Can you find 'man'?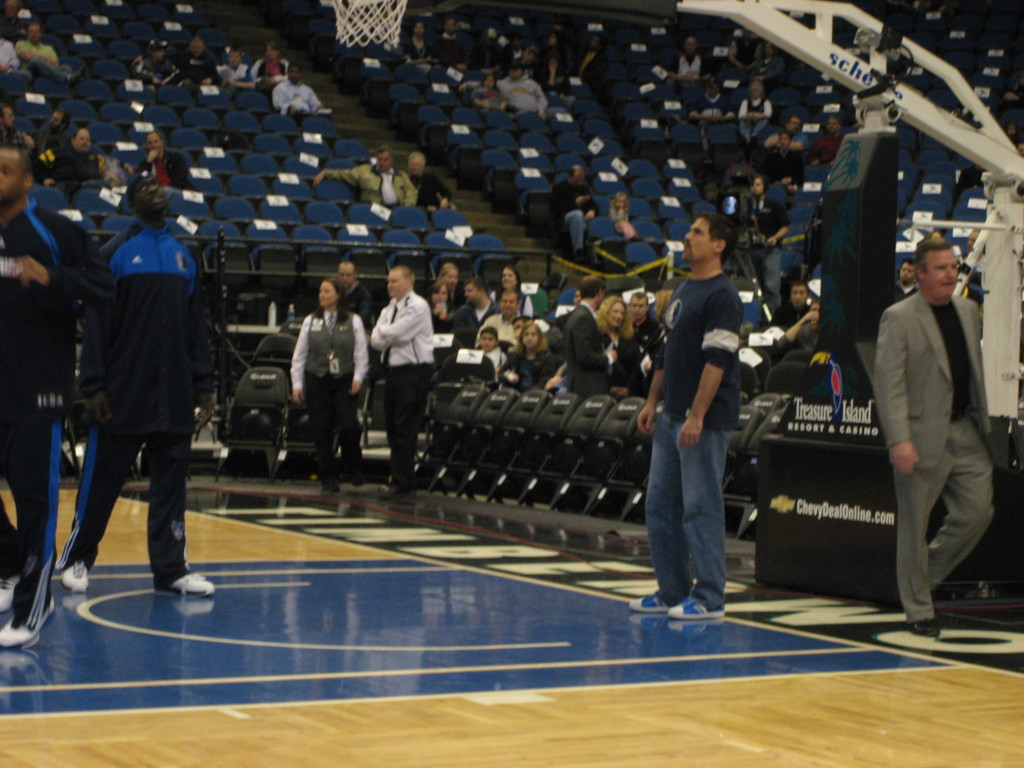
Yes, bounding box: <region>54, 170, 214, 593</region>.
